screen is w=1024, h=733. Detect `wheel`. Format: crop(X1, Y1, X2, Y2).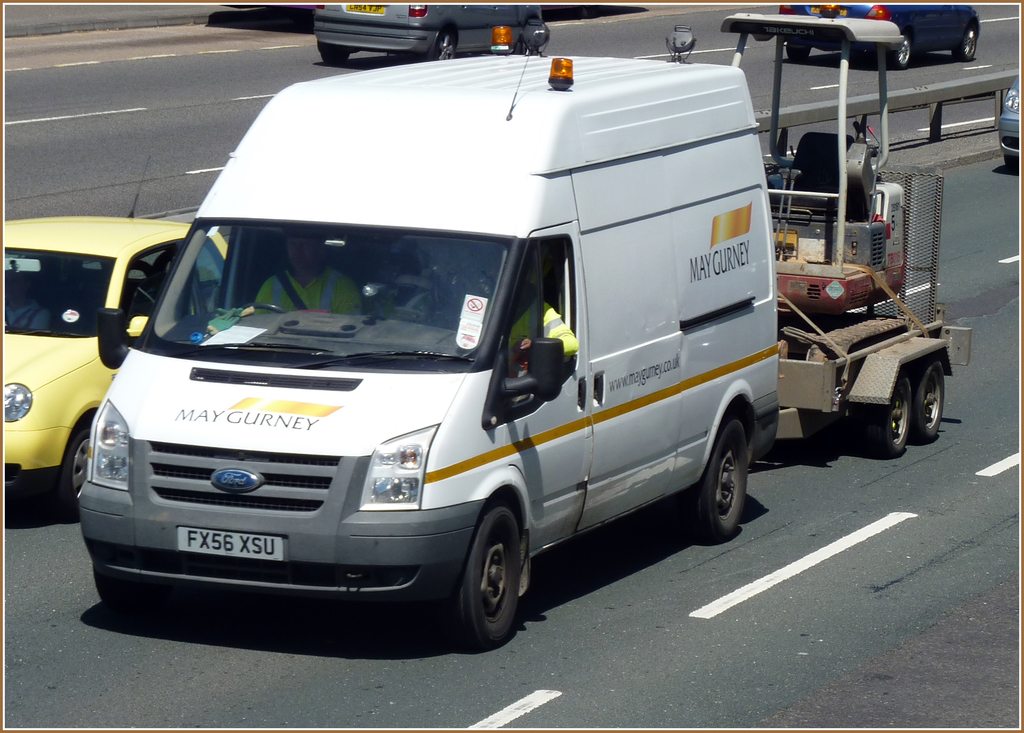
crop(43, 426, 92, 524).
